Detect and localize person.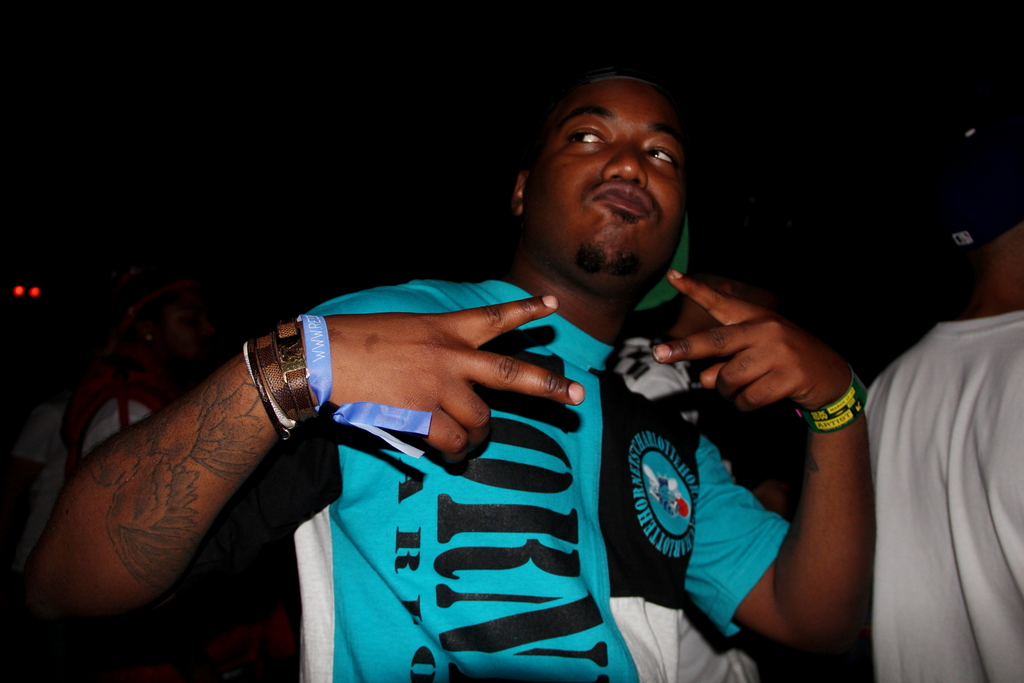
Localized at 860,99,1023,682.
